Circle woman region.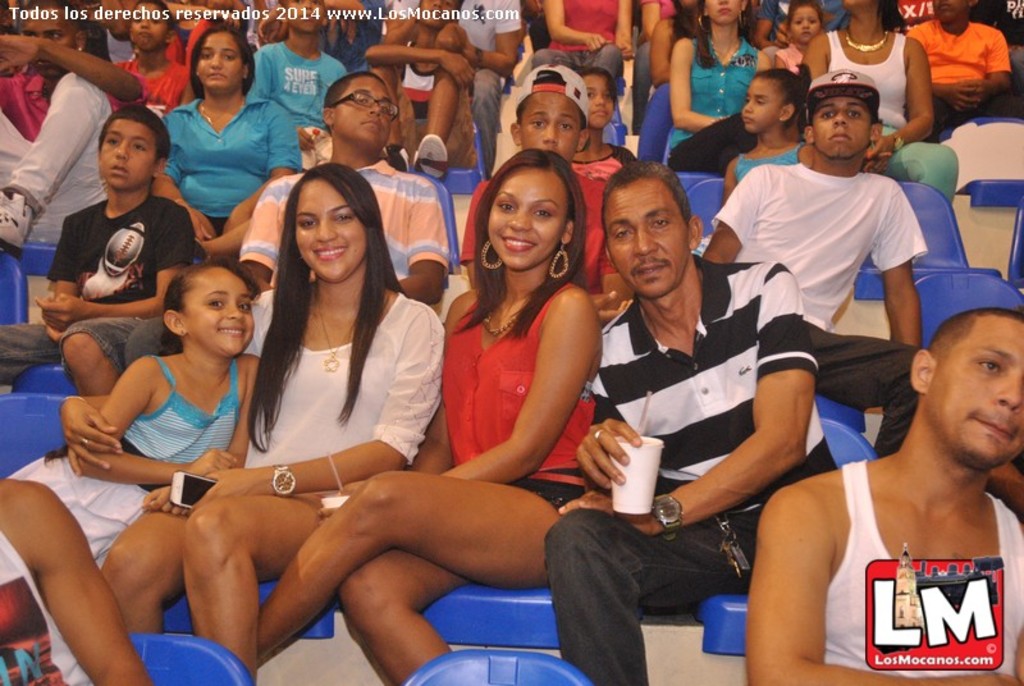
Region: (800, 0, 966, 225).
